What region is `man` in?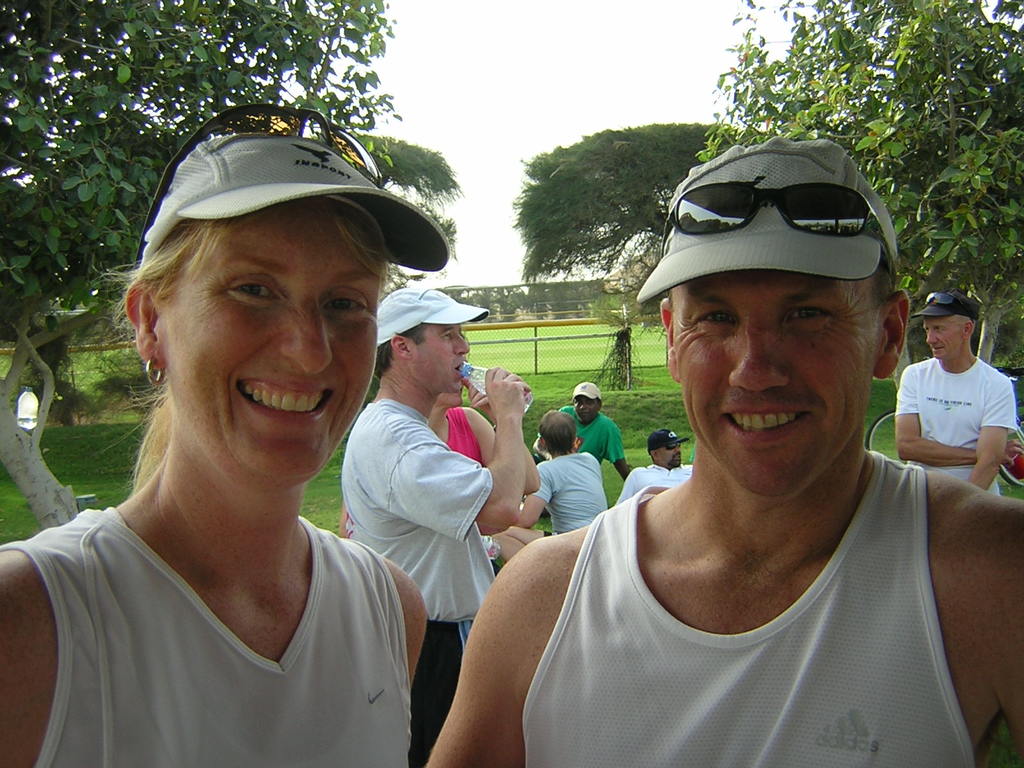
region(885, 290, 1012, 495).
